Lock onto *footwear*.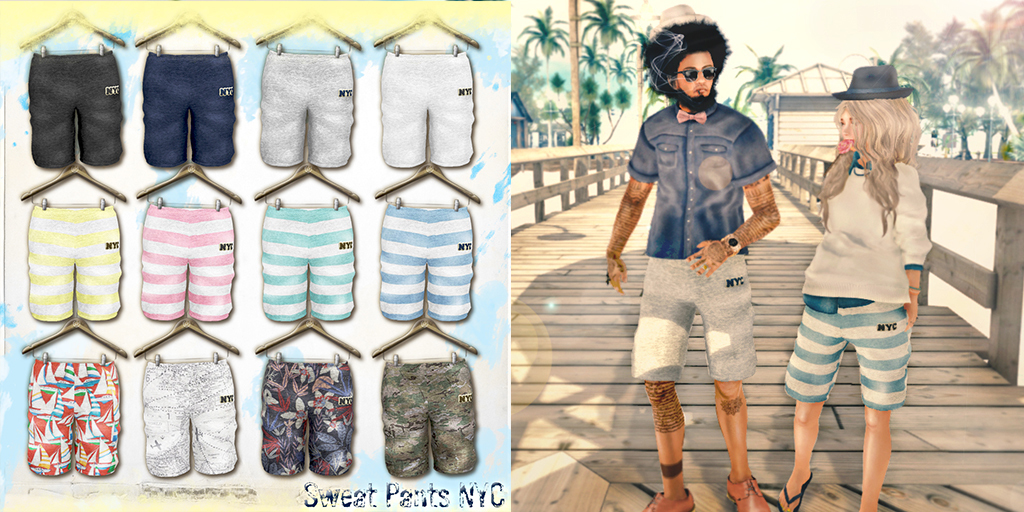
Locked: 724/470/771/511.
